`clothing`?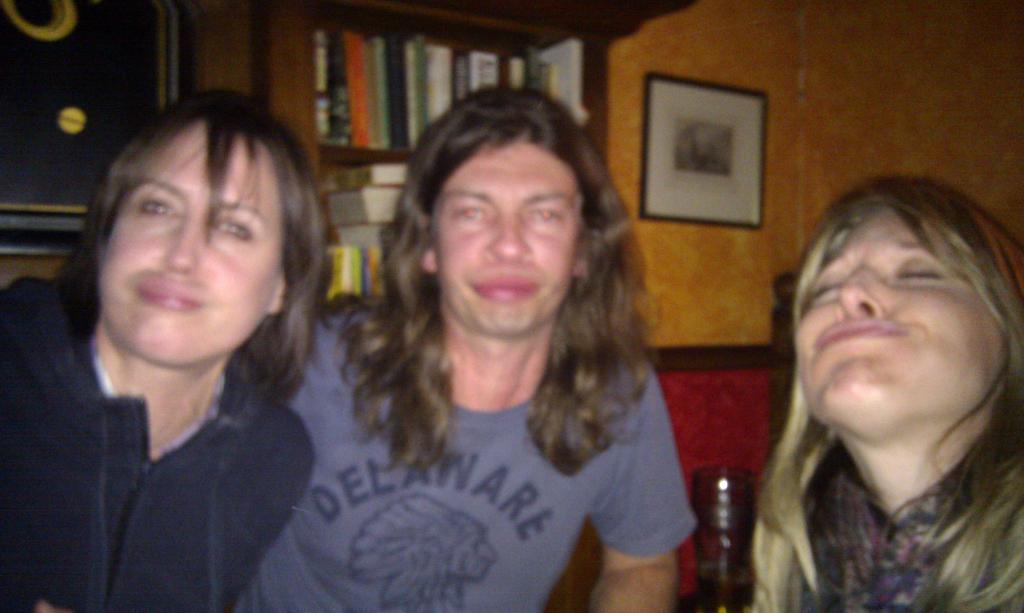
rect(0, 262, 317, 612)
